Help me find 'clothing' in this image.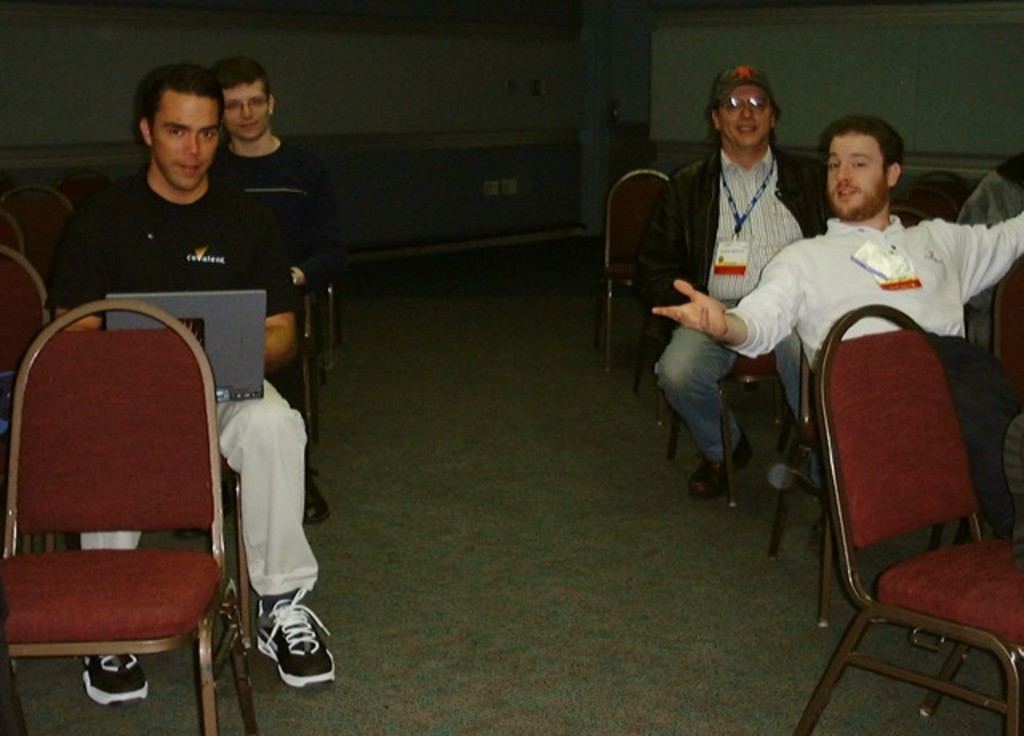
Found it: bbox(702, 152, 802, 299).
